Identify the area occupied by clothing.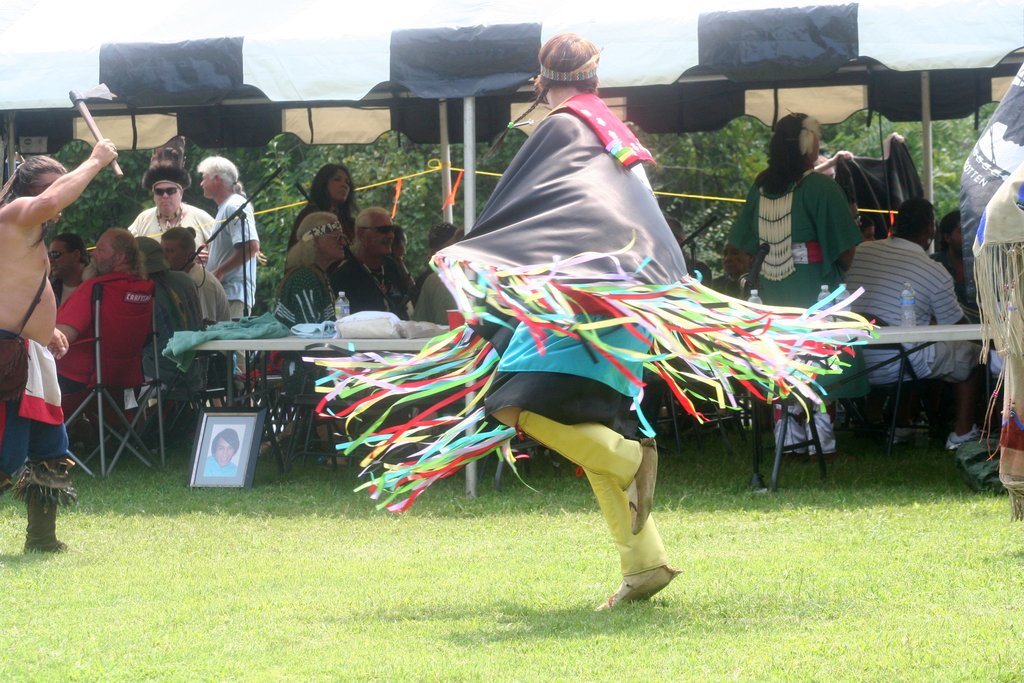
Area: (835, 234, 979, 388).
